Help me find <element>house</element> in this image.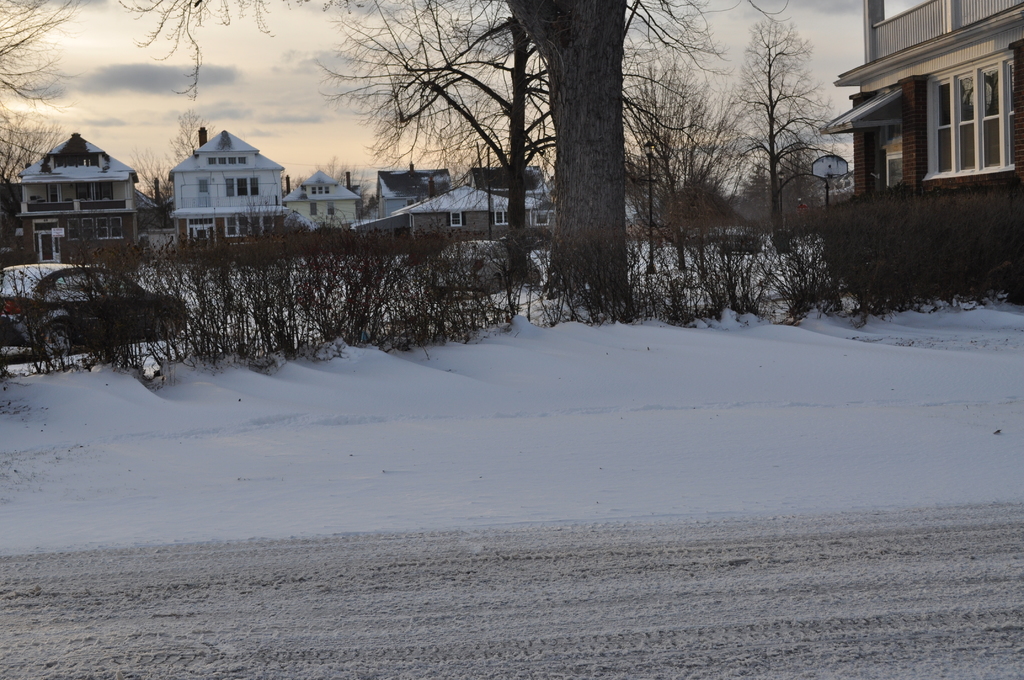
Found it: <box>390,184,557,248</box>.
